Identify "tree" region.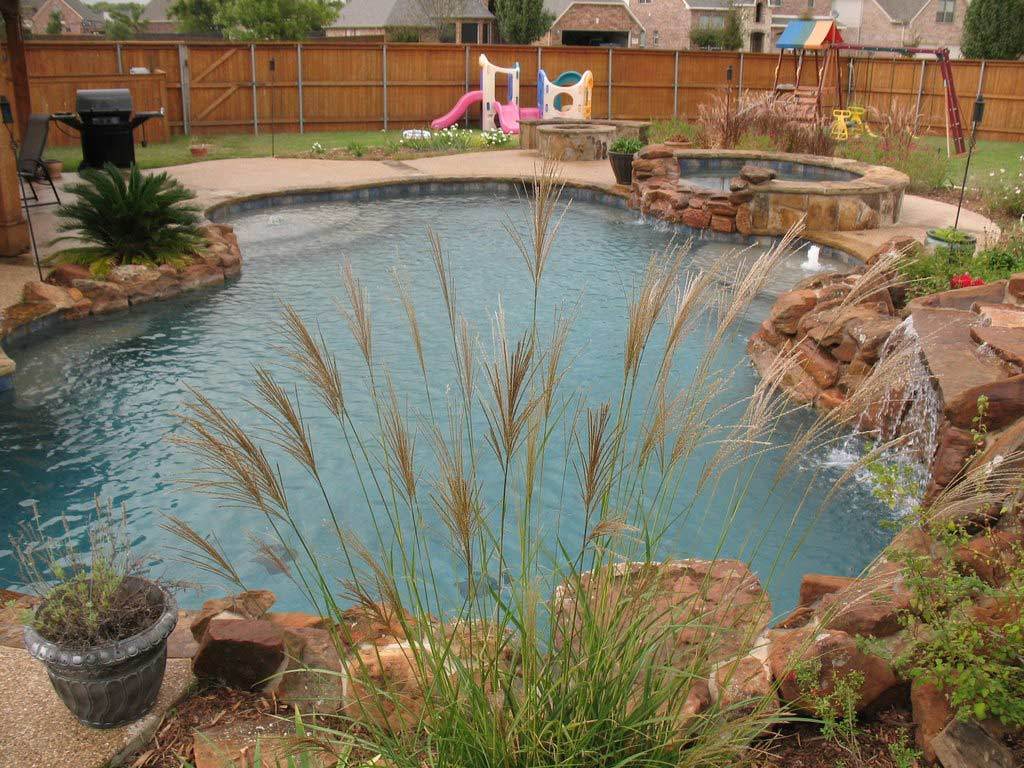
Region: <region>396, 0, 469, 41</region>.
